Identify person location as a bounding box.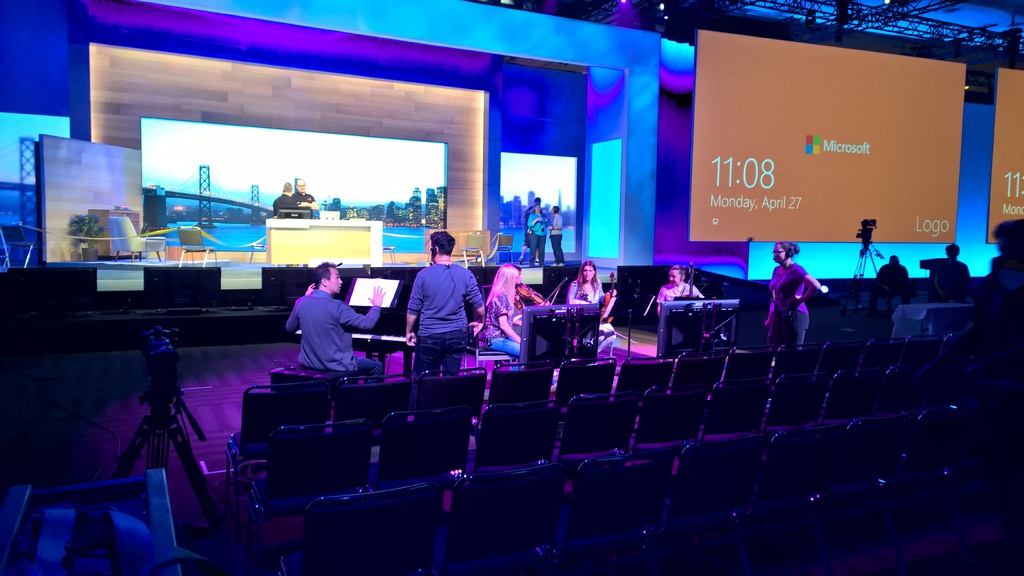
box(656, 266, 703, 308).
